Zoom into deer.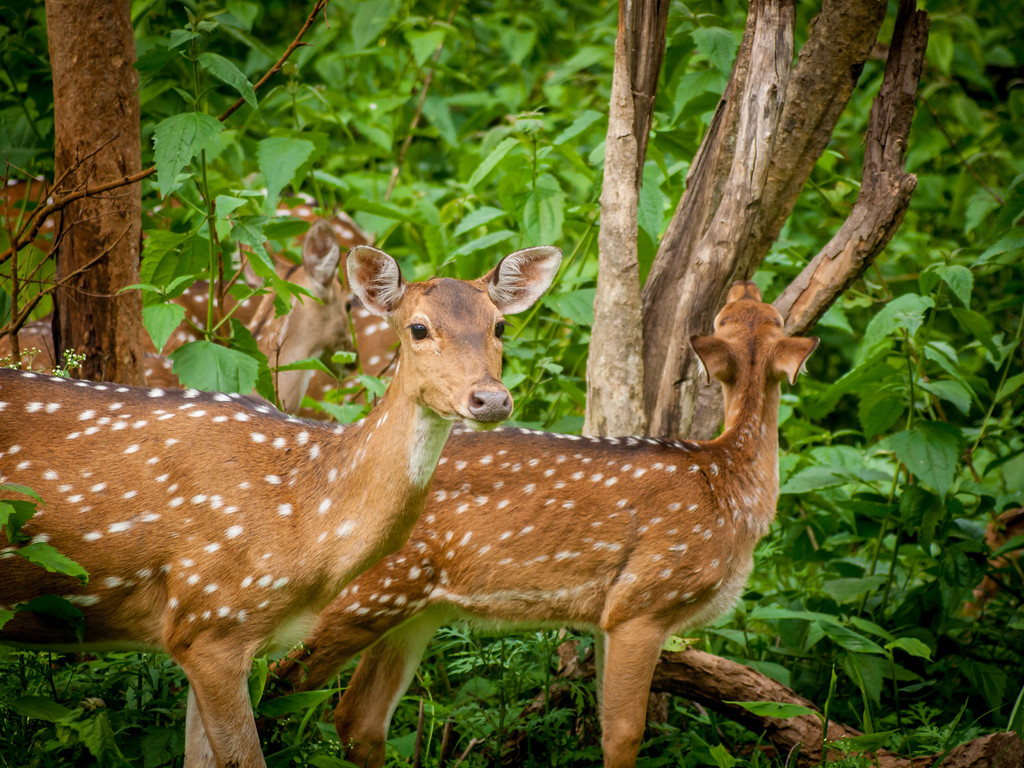
Zoom target: <bbox>0, 246, 565, 767</bbox>.
